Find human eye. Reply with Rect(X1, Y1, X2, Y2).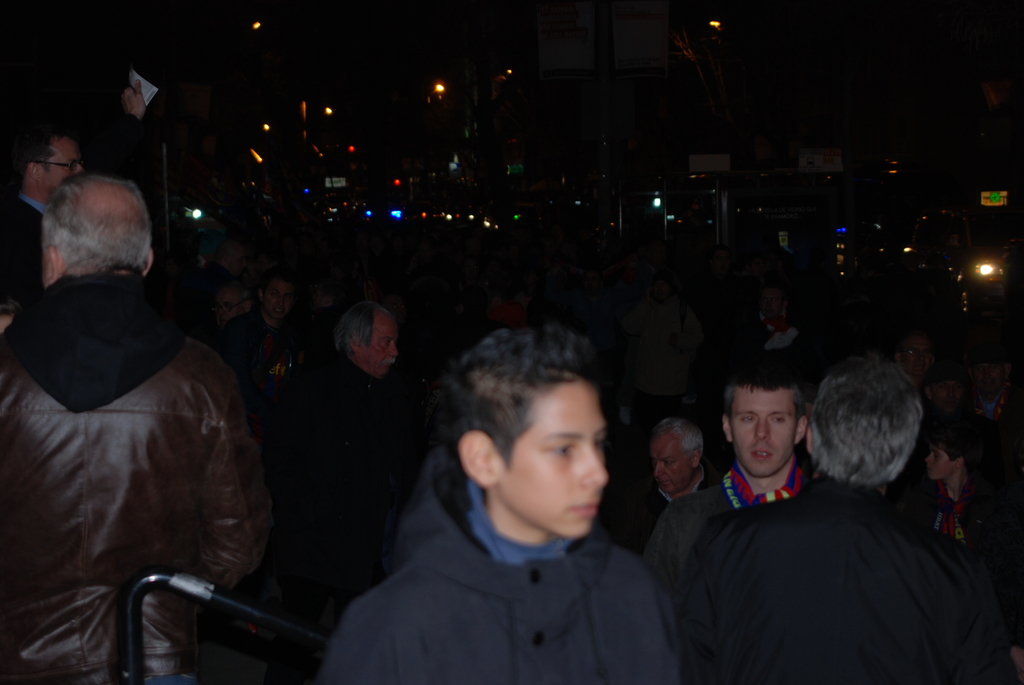
Rect(550, 437, 569, 459).
